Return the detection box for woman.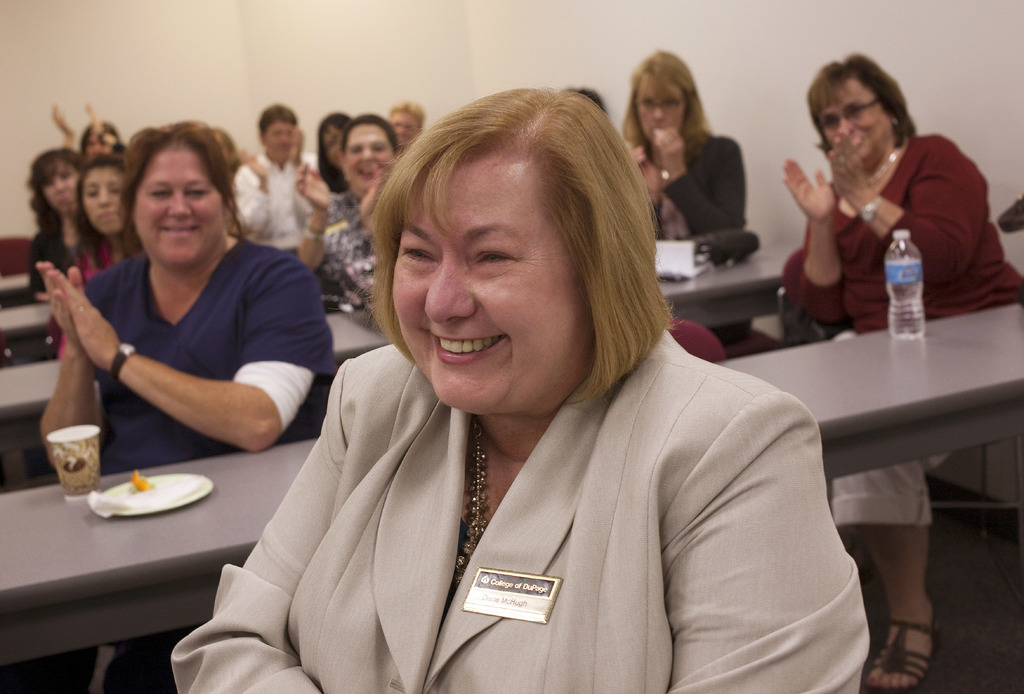
[left=26, top=145, right=86, bottom=308].
